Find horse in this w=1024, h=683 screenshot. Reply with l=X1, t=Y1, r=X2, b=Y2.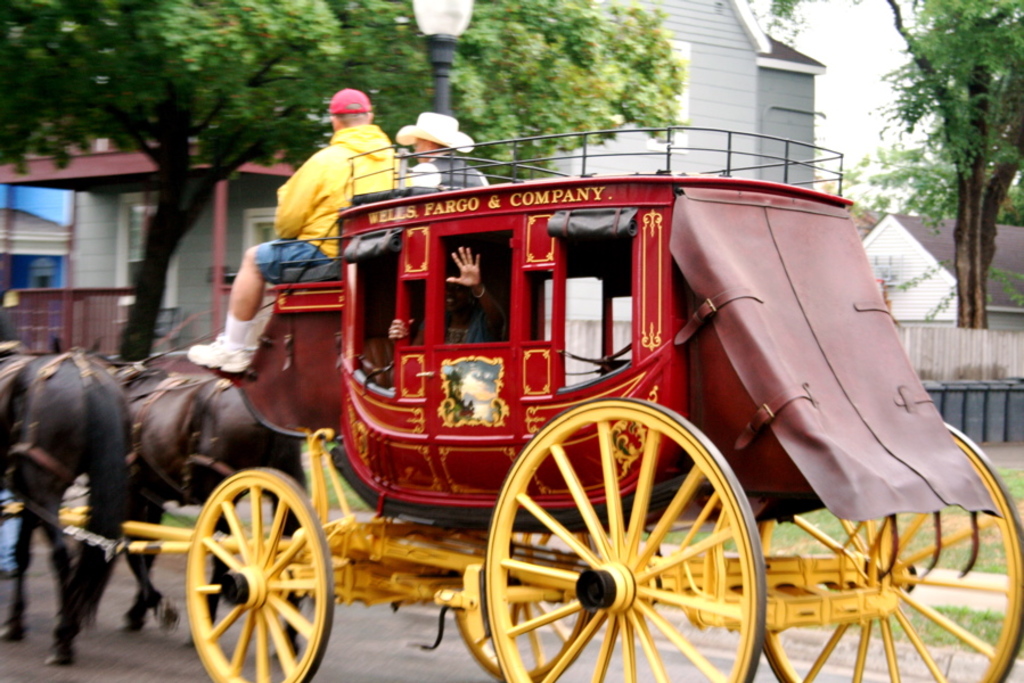
l=0, t=340, r=141, b=668.
